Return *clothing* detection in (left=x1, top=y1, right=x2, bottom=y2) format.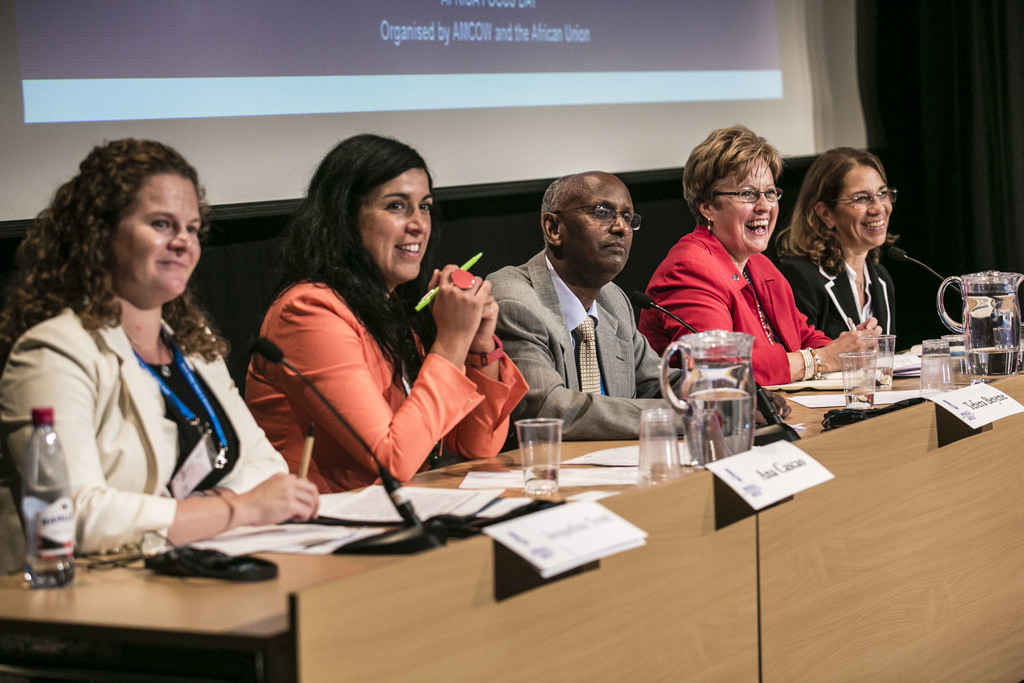
(left=634, top=211, right=825, bottom=394).
